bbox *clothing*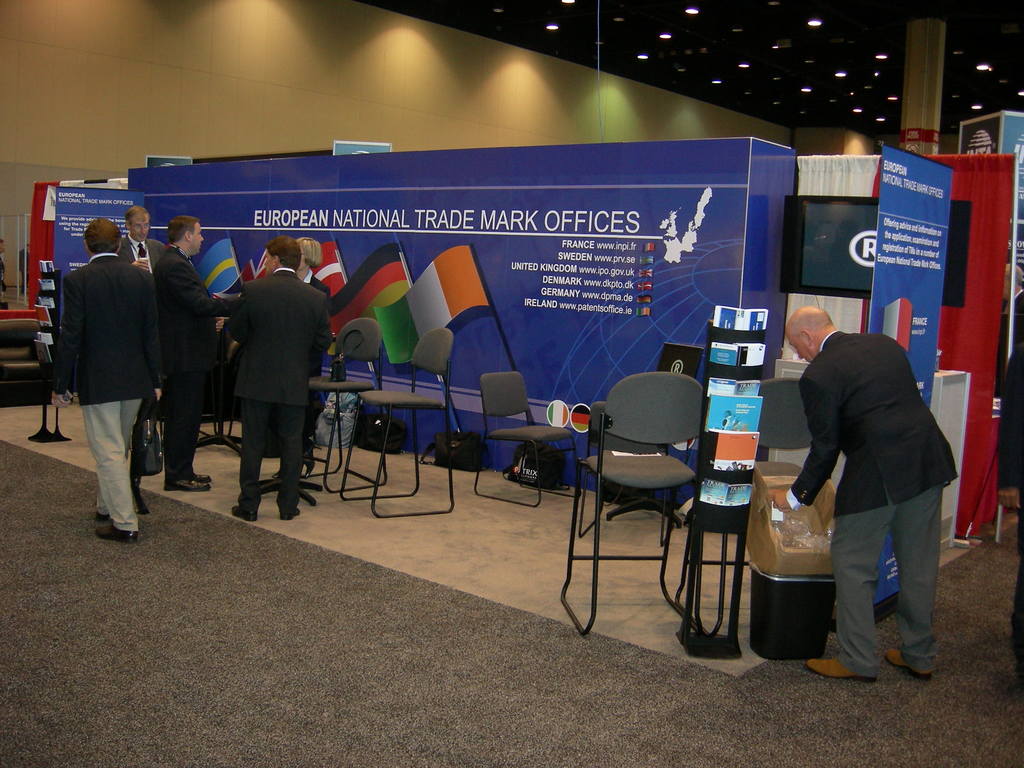
locate(46, 250, 169, 534)
